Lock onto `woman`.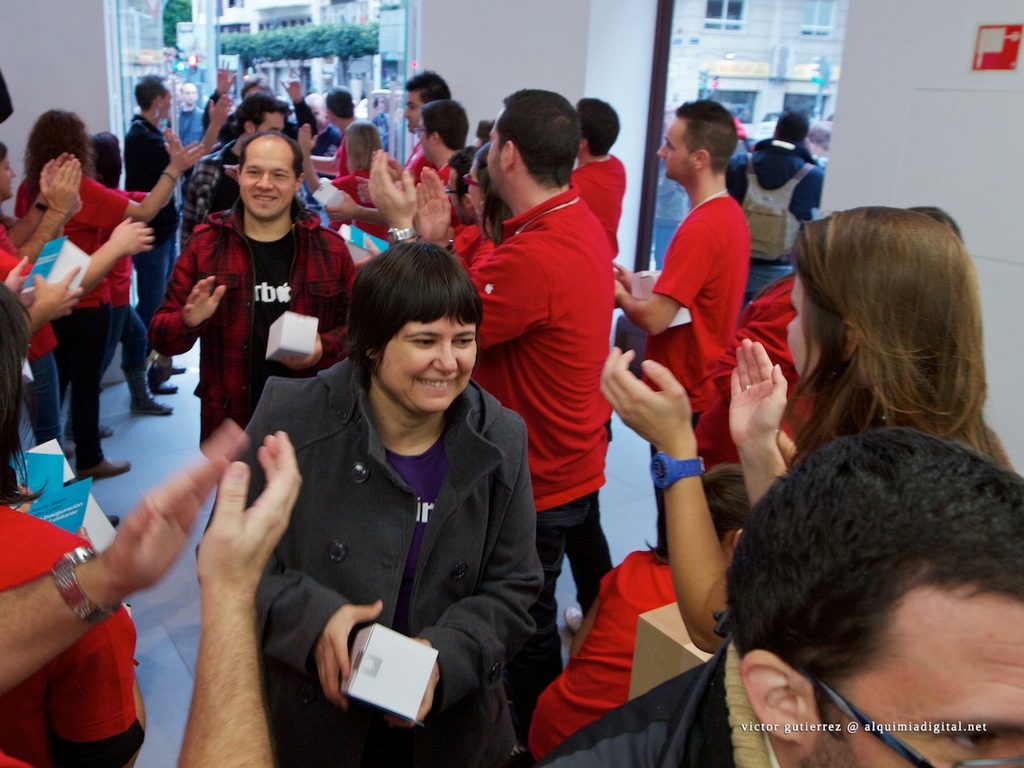
Locked: {"x1": 16, "y1": 110, "x2": 200, "y2": 483}.
